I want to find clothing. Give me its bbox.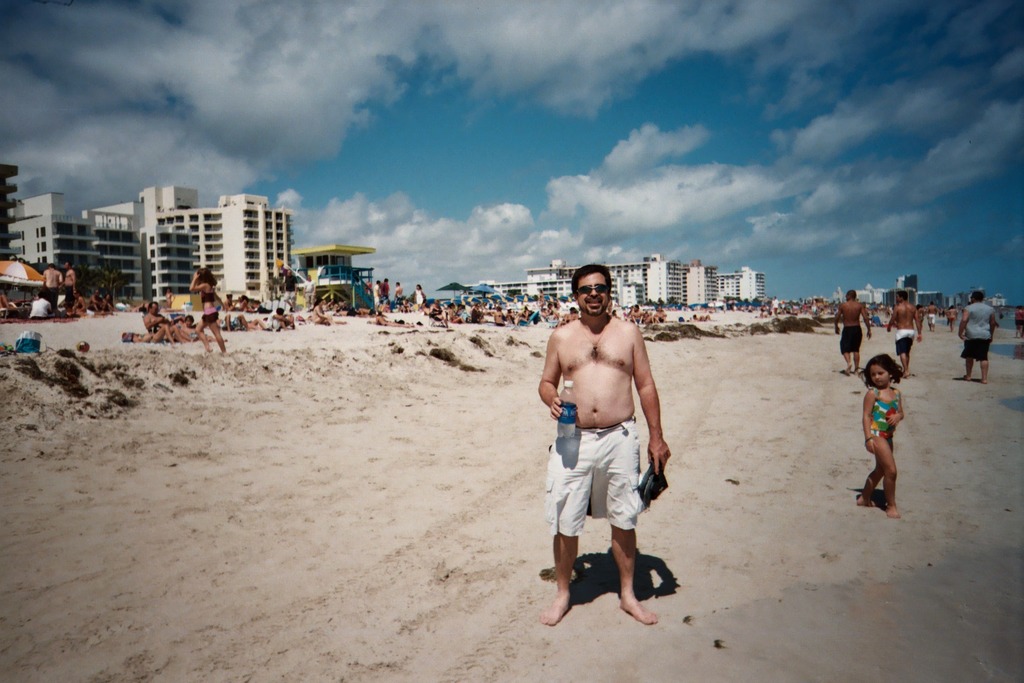
select_region(840, 325, 862, 353).
